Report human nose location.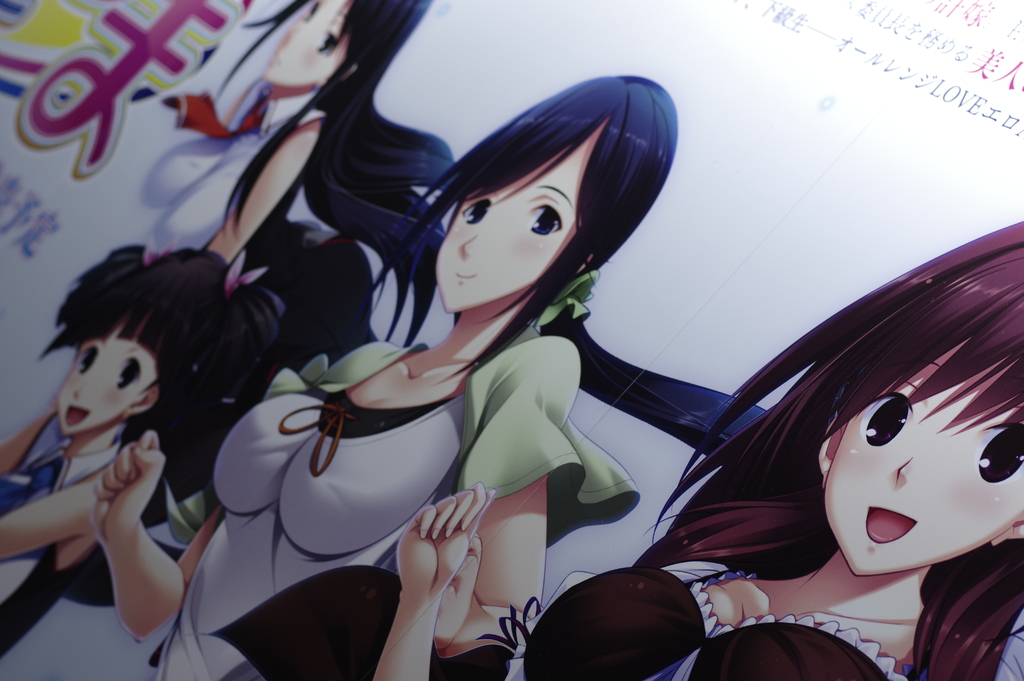
Report: left=897, top=454, right=915, bottom=487.
